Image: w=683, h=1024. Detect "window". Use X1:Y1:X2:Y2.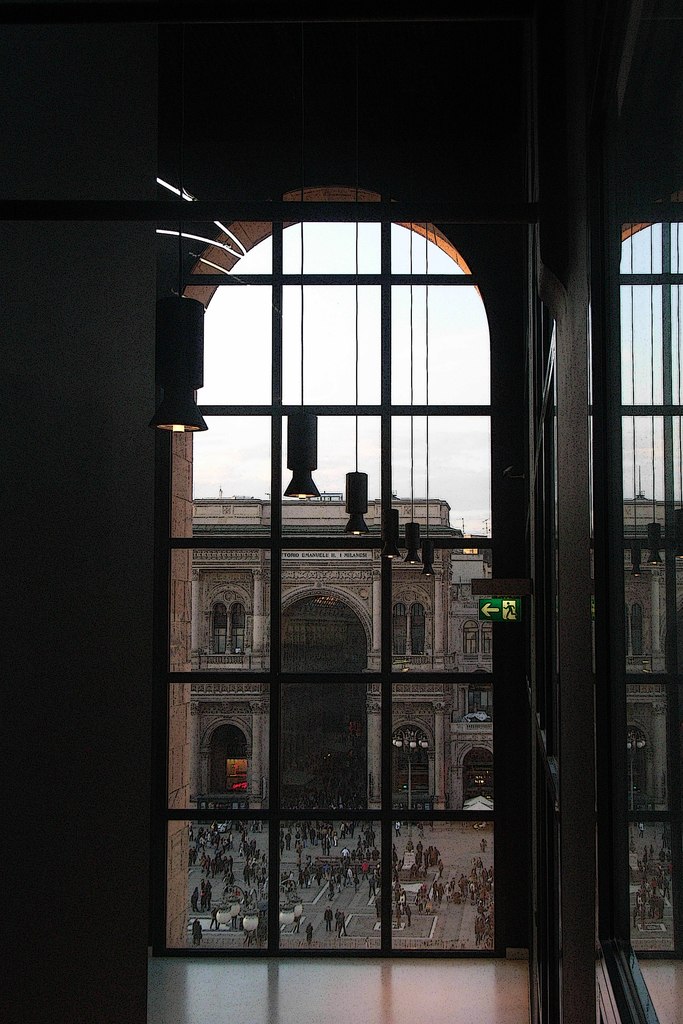
463:618:475:663.
